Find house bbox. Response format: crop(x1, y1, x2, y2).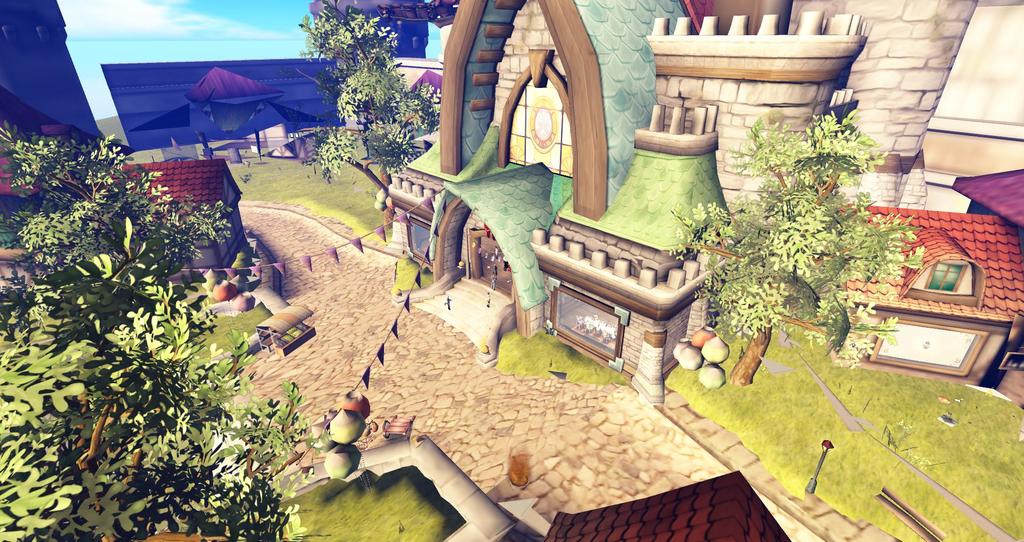
crop(849, 148, 1023, 399).
